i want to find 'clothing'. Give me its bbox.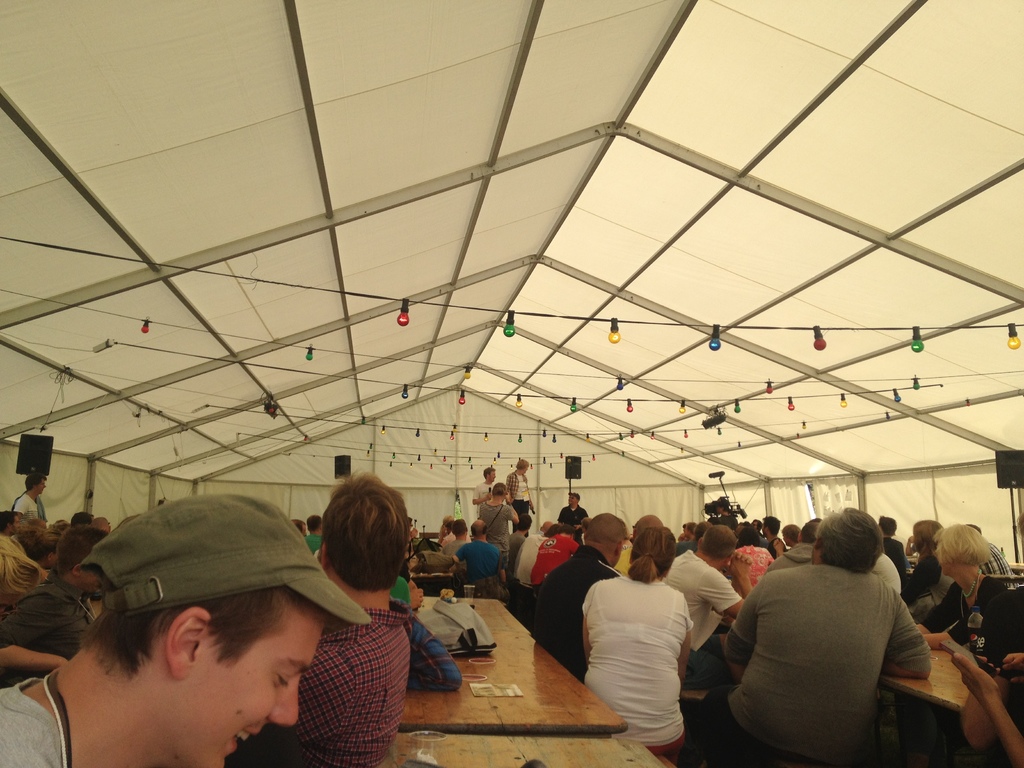
472/483/495/499.
